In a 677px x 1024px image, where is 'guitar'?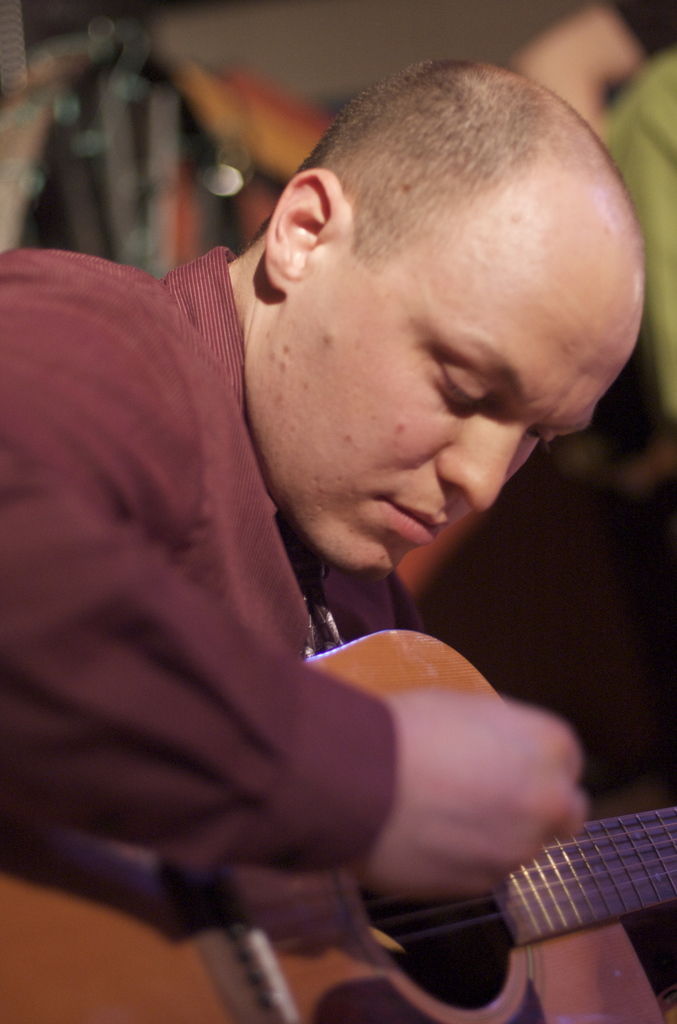
0,627,676,1020.
